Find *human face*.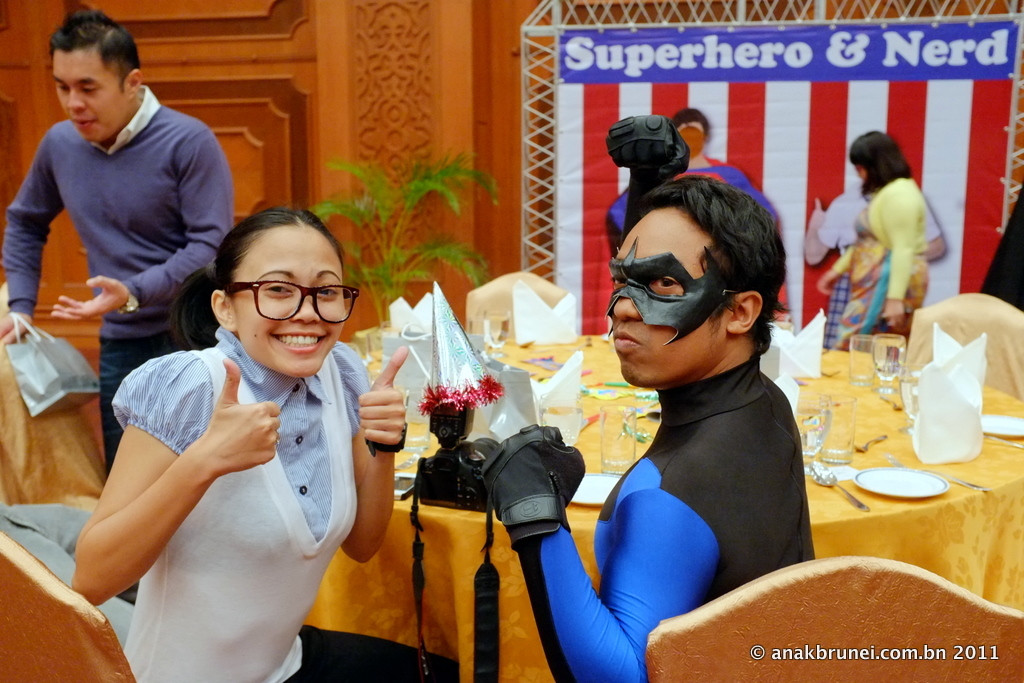
detection(54, 43, 125, 147).
